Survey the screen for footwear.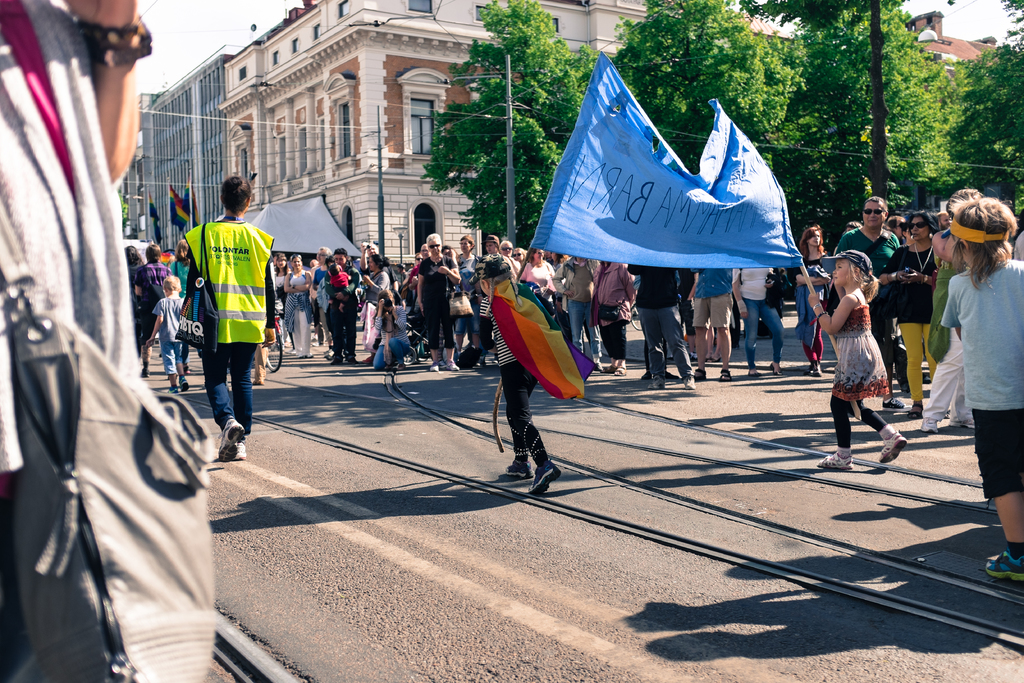
Survey found: rect(348, 356, 360, 364).
